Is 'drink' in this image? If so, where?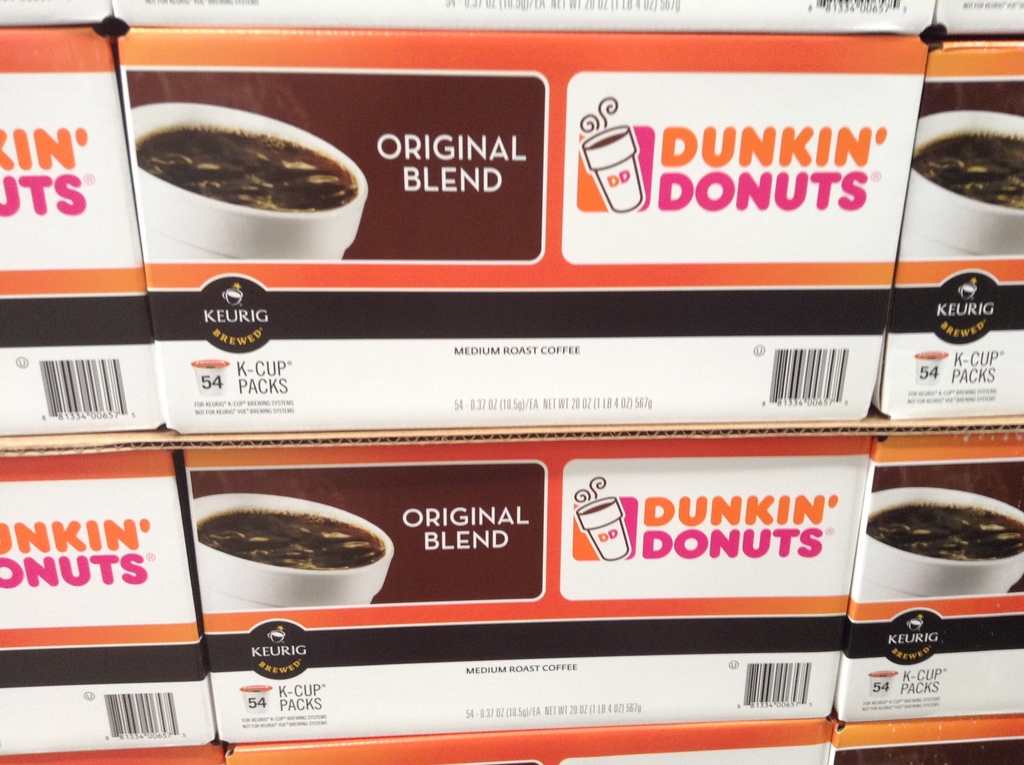
Yes, at bbox(204, 511, 379, 577).
